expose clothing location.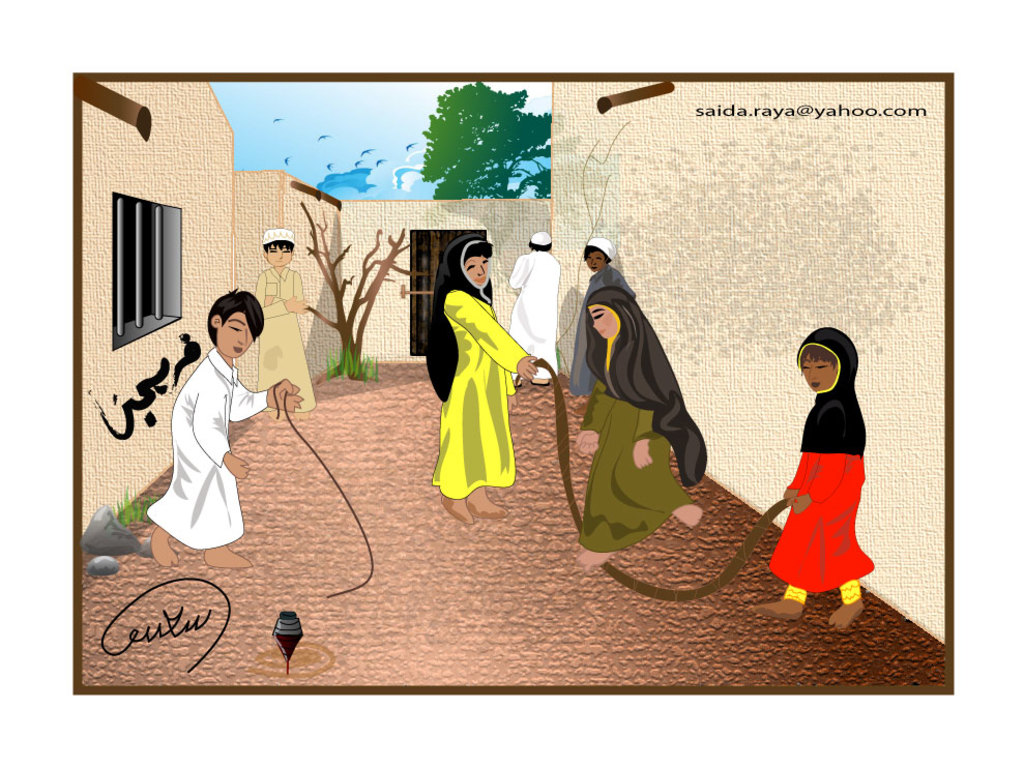
Exposed at box(147, 344, 269, 542).
